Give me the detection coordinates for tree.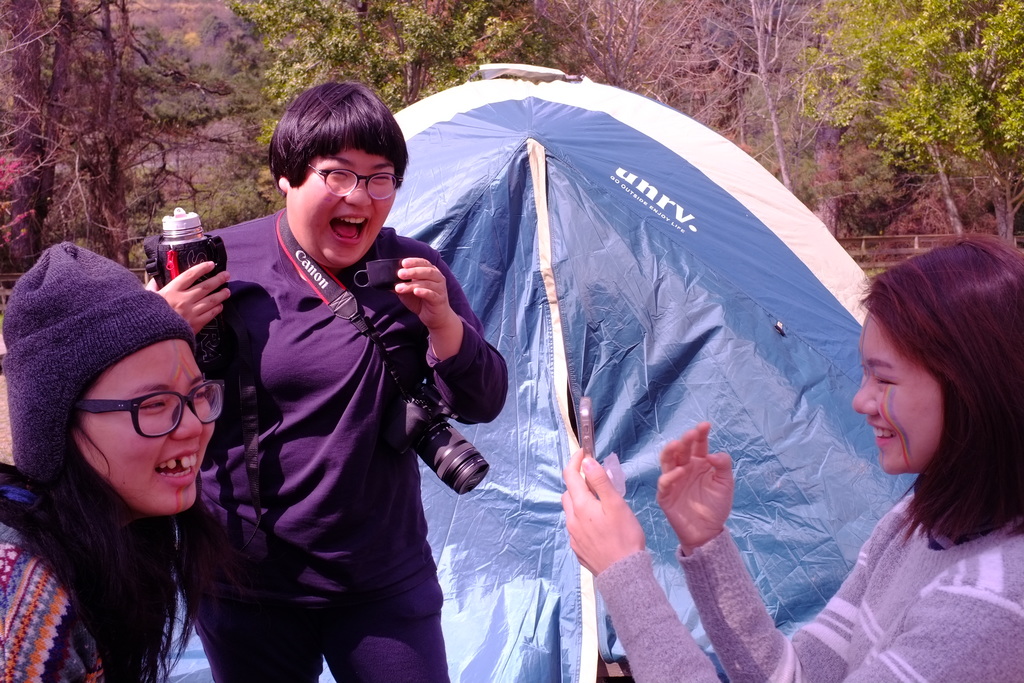
[left=221, top=0, right=556, bottom=193].
